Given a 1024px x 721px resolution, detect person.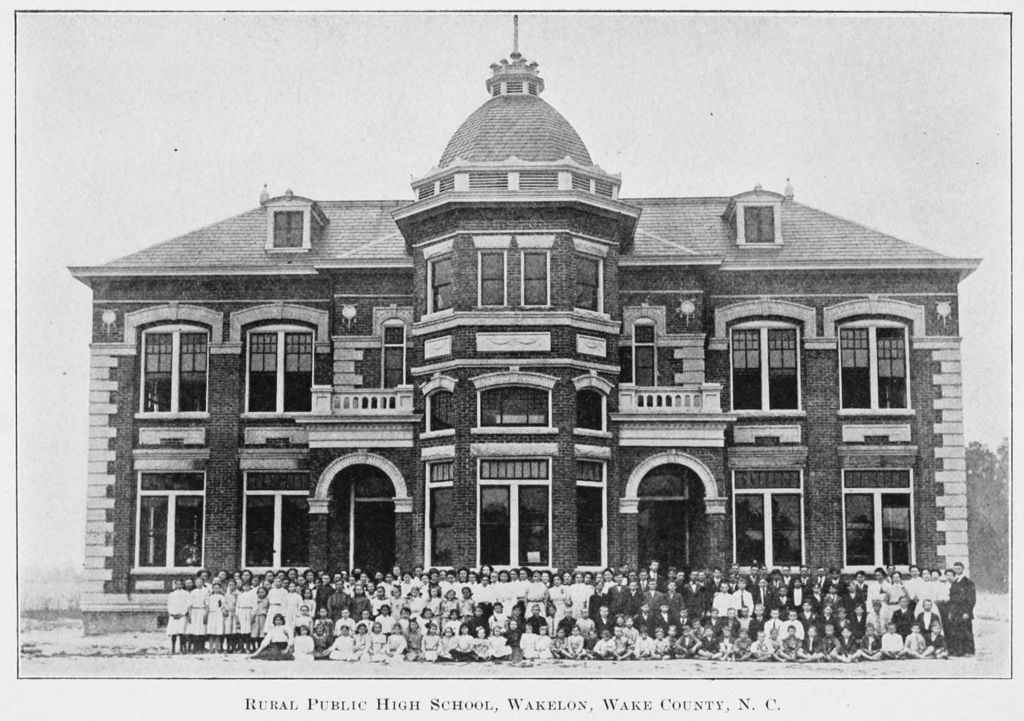
947 562 974 654.
